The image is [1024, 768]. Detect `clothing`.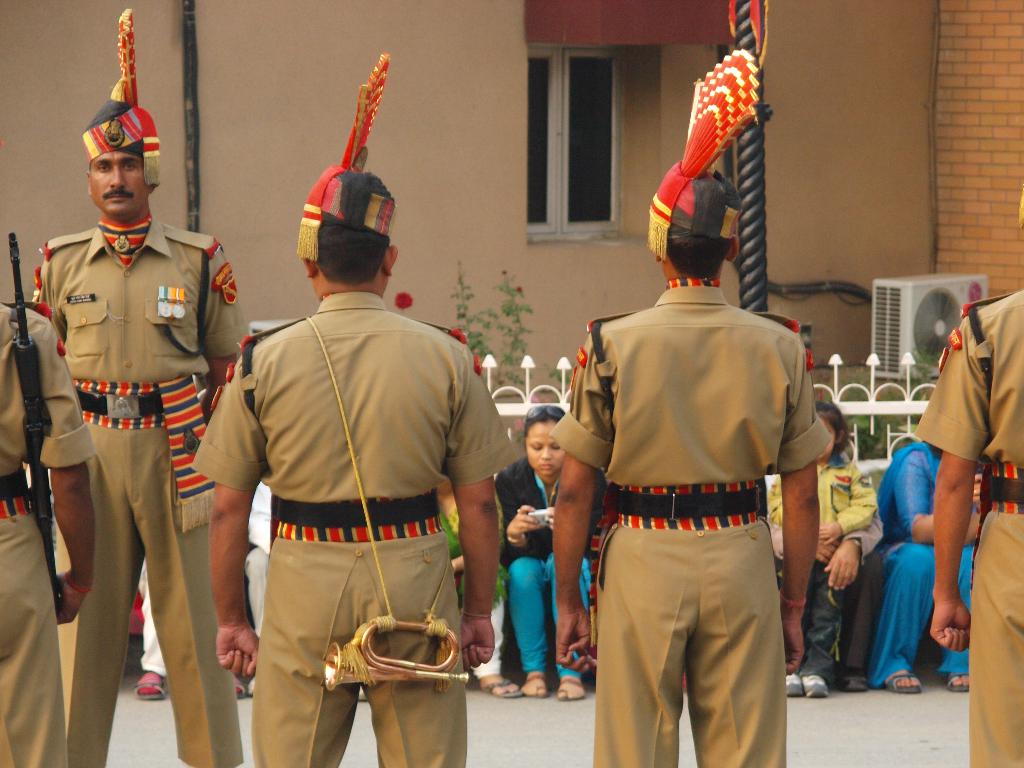
Detection: select_region(0, 305, 96, 767).
